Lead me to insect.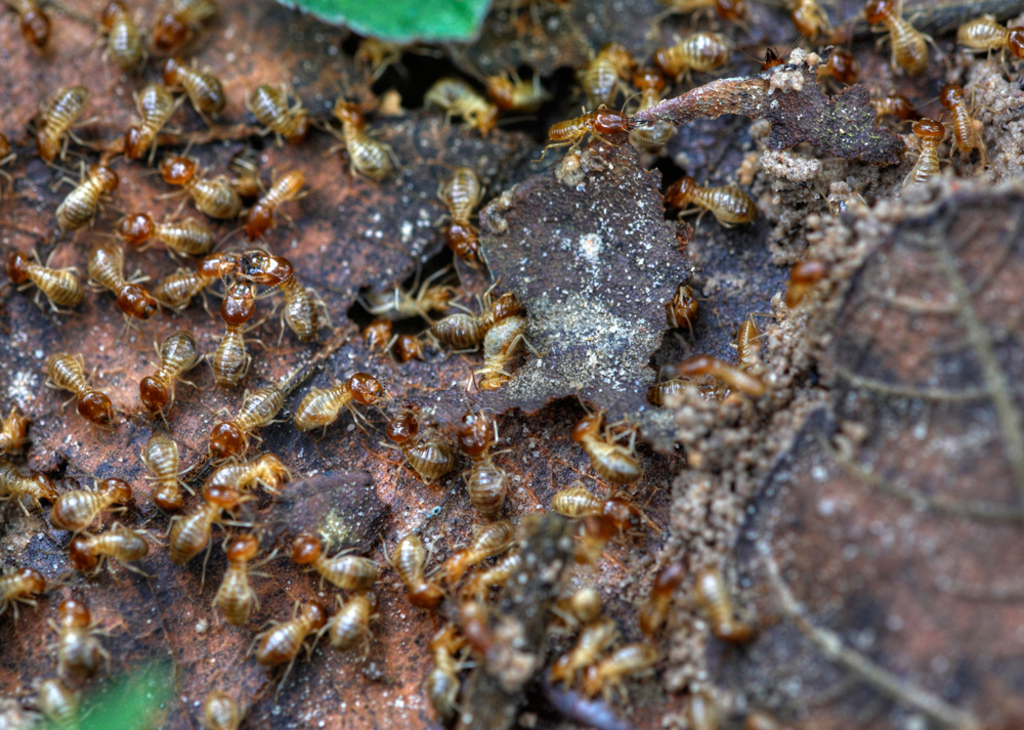
Lead to bbox(652, 23, 731, 103).
